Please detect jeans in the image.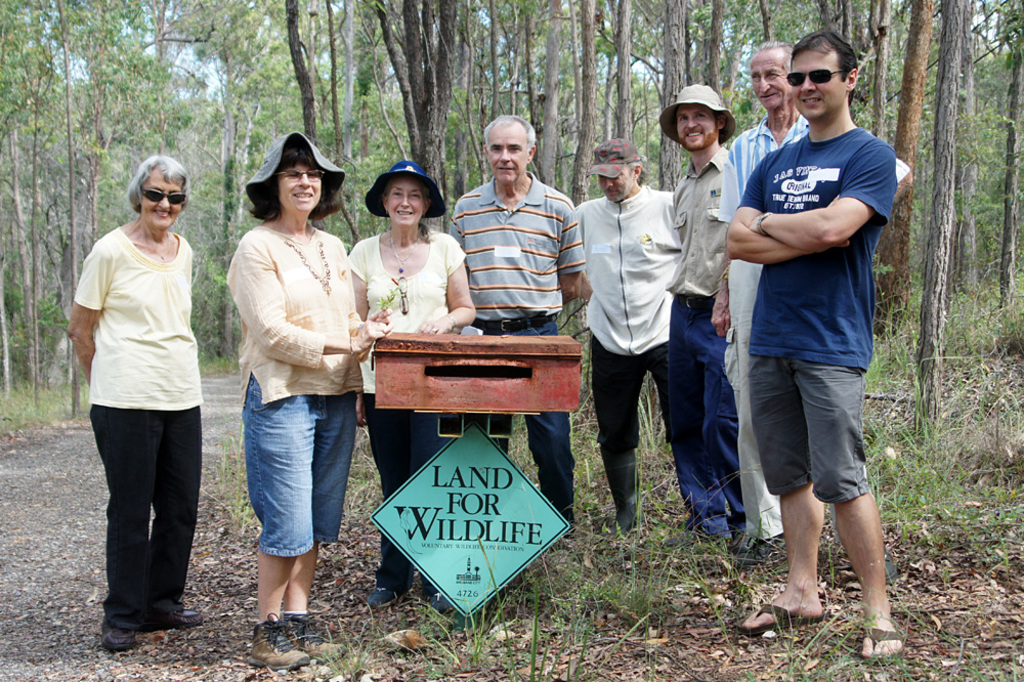
227,391,345,590.
